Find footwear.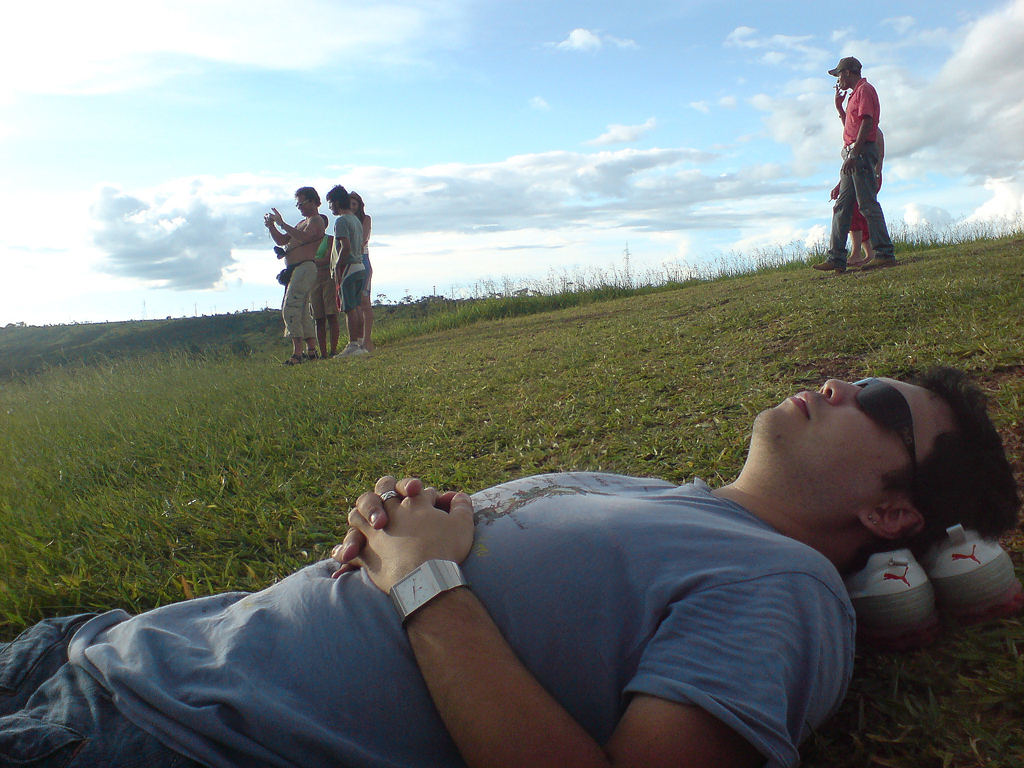
(left=816, top=249, right=847, bottom=274).
